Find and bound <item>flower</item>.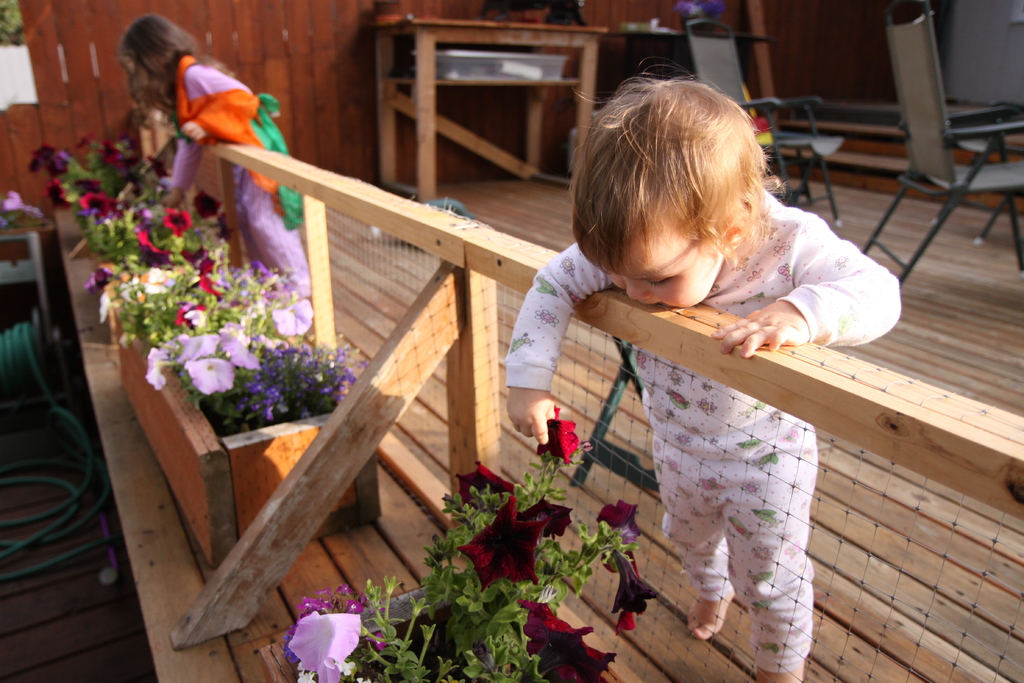
Bound: [left=608, top=554, right=659, bottom=632].
